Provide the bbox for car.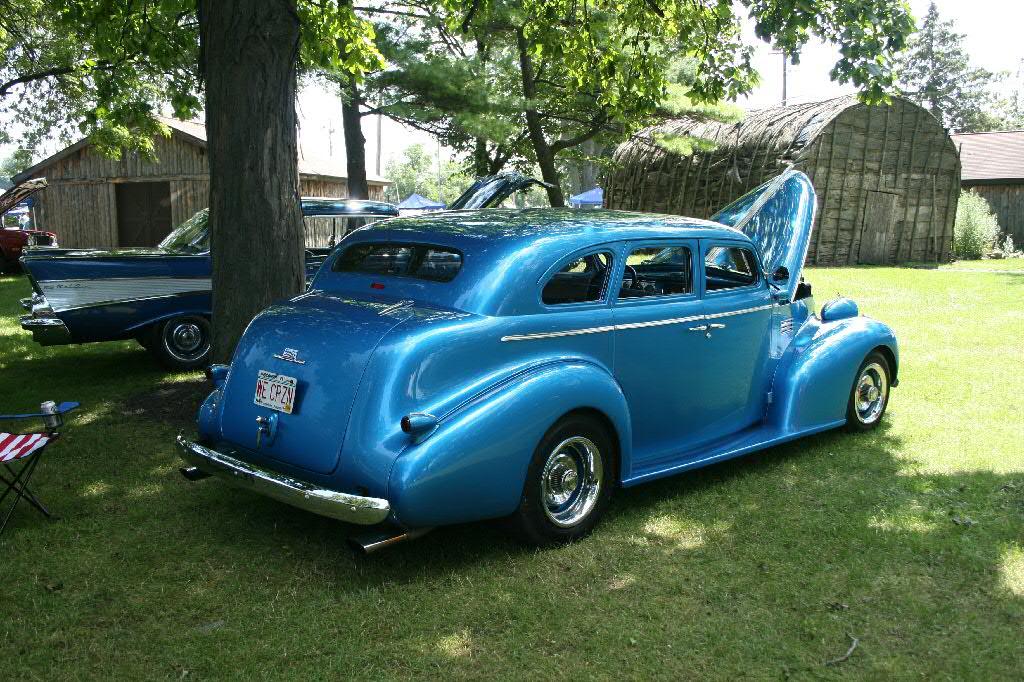
bbox(17, 165, 555, 370).
